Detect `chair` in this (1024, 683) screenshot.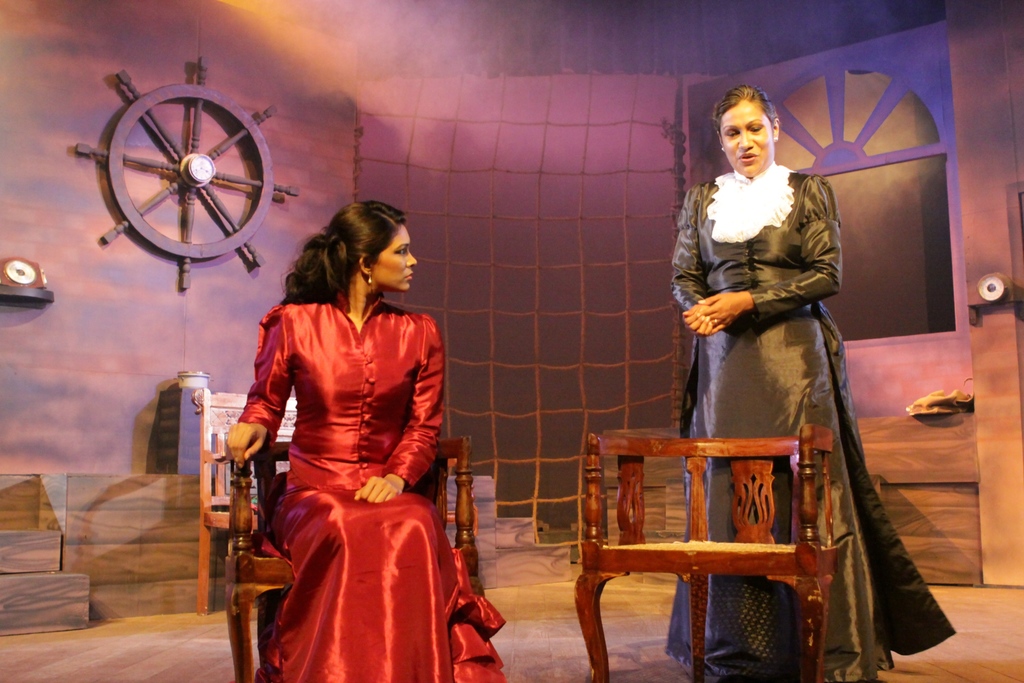
Detection: {"left": 560, "top": 422, "right": 851, "bottom": 679}.
